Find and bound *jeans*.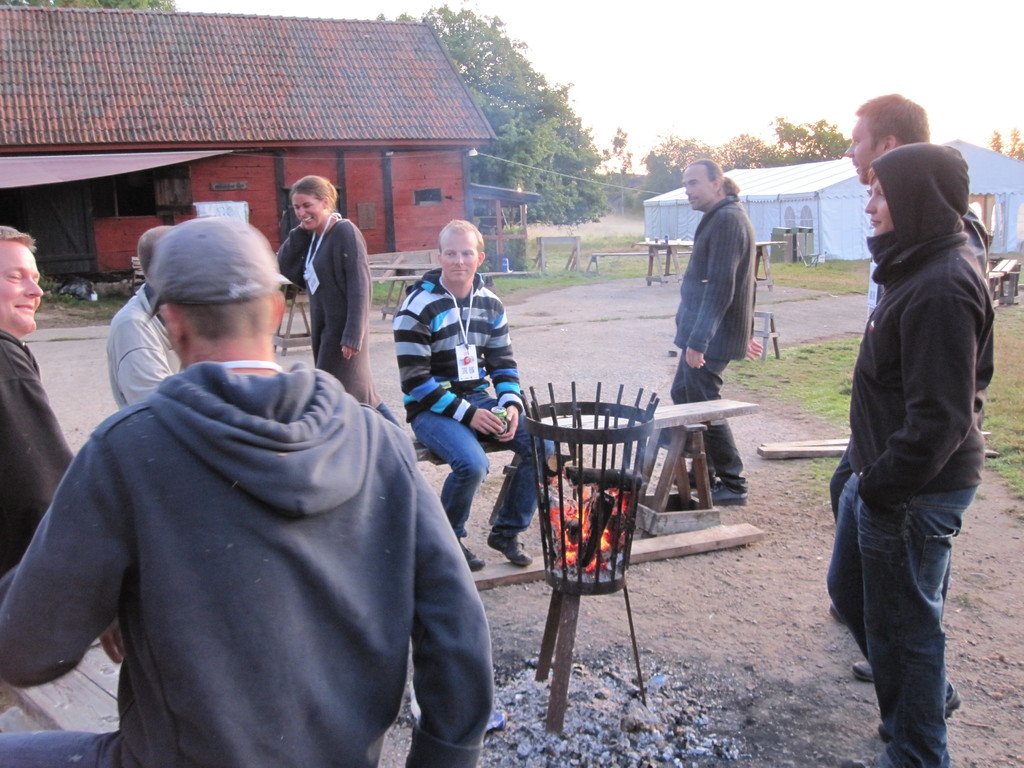
Bound: region(669, 356, 746, 497).
